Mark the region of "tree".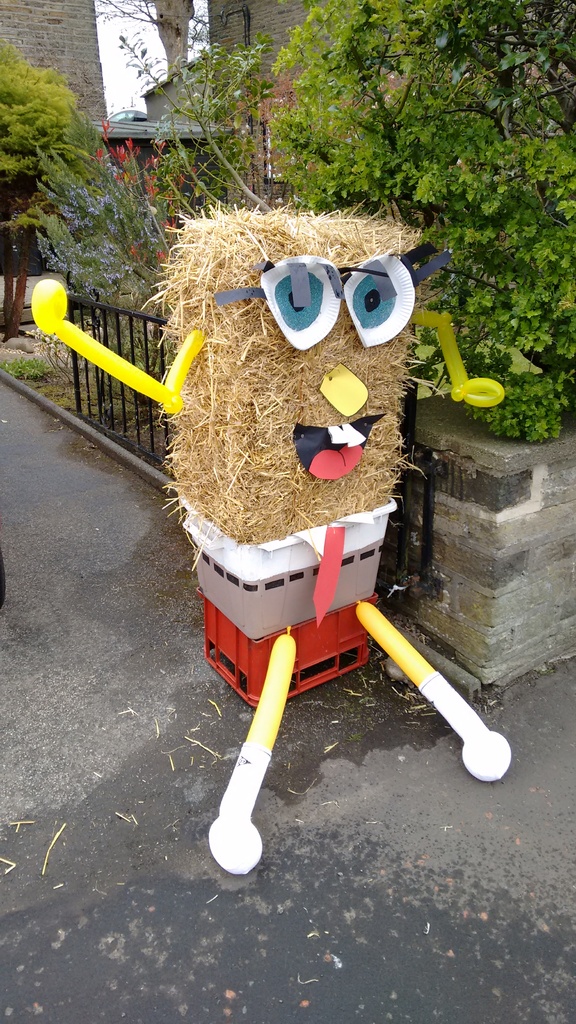
Region: box(0, 29, 102, 196).
